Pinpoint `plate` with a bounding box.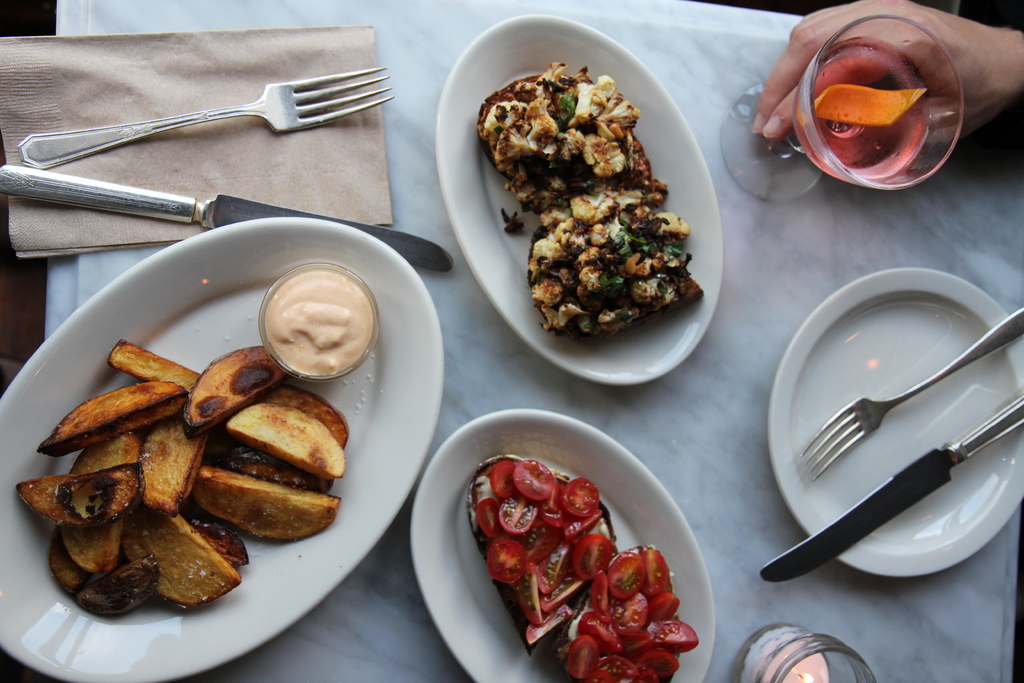
region(777, 271, 1010, 589).
